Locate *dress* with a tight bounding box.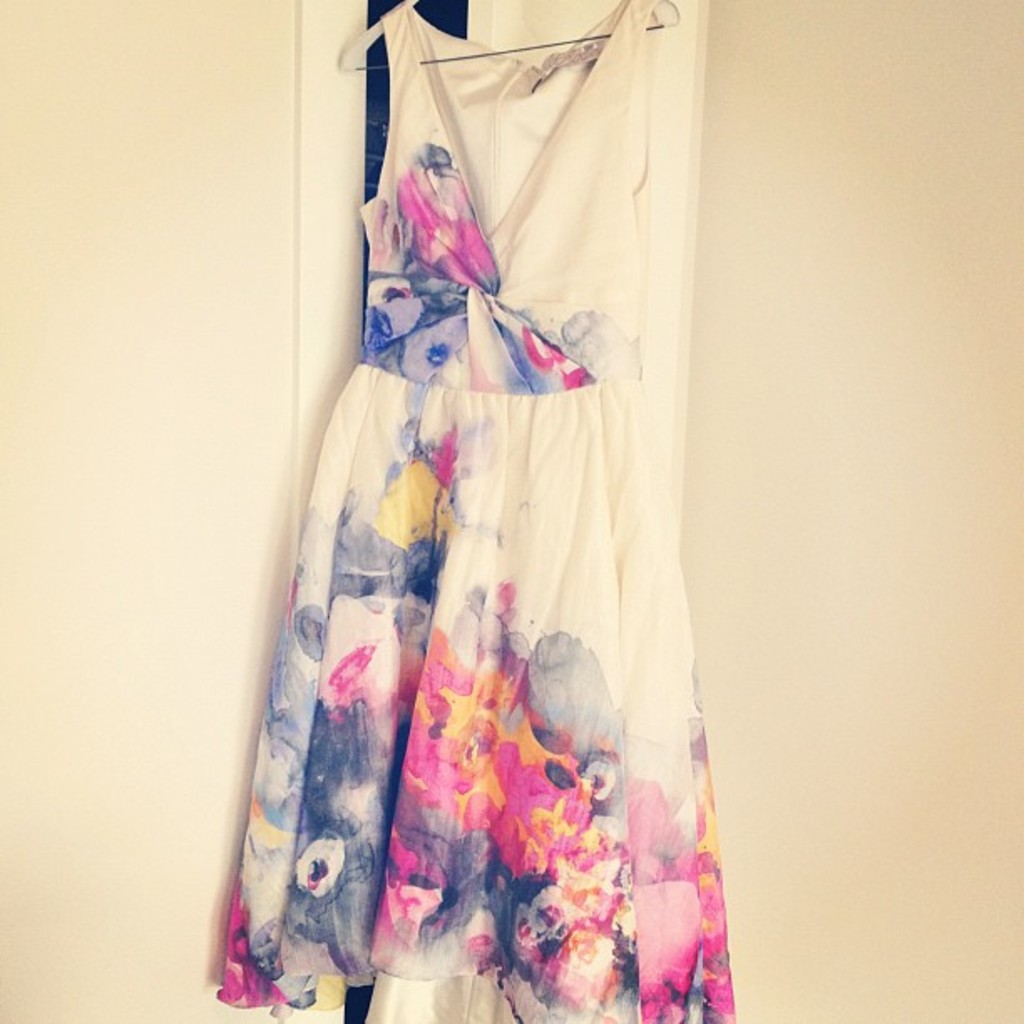
x1=241, y1=87, x2=753, y2=1023.
